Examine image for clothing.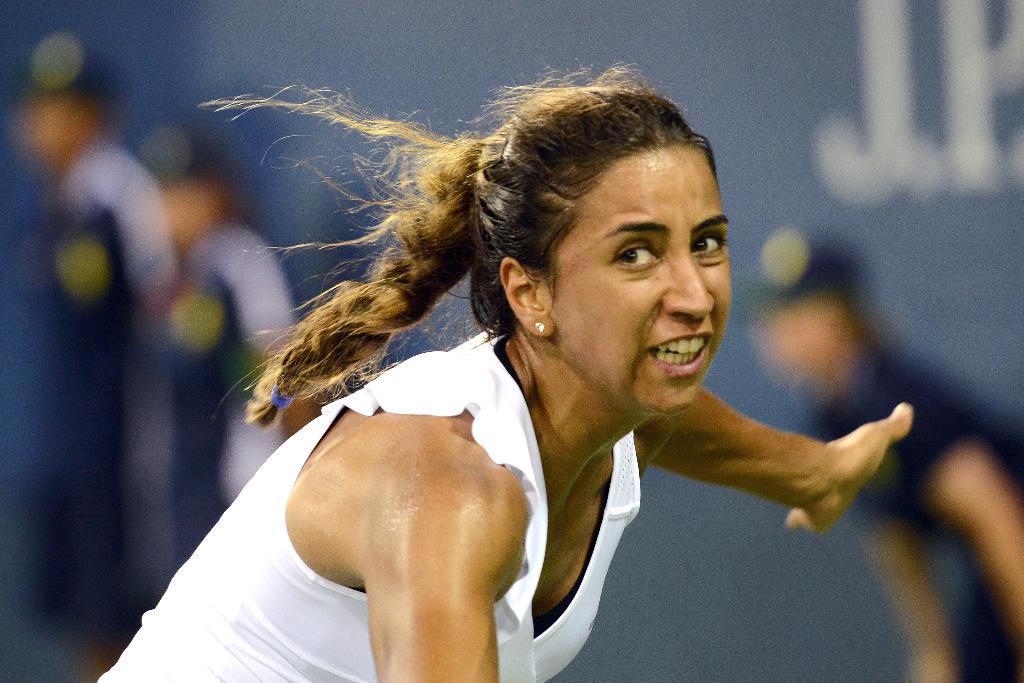
Examination result: {"x1": 95, "y1": 321, "x2": 640, "y2": 682}.
